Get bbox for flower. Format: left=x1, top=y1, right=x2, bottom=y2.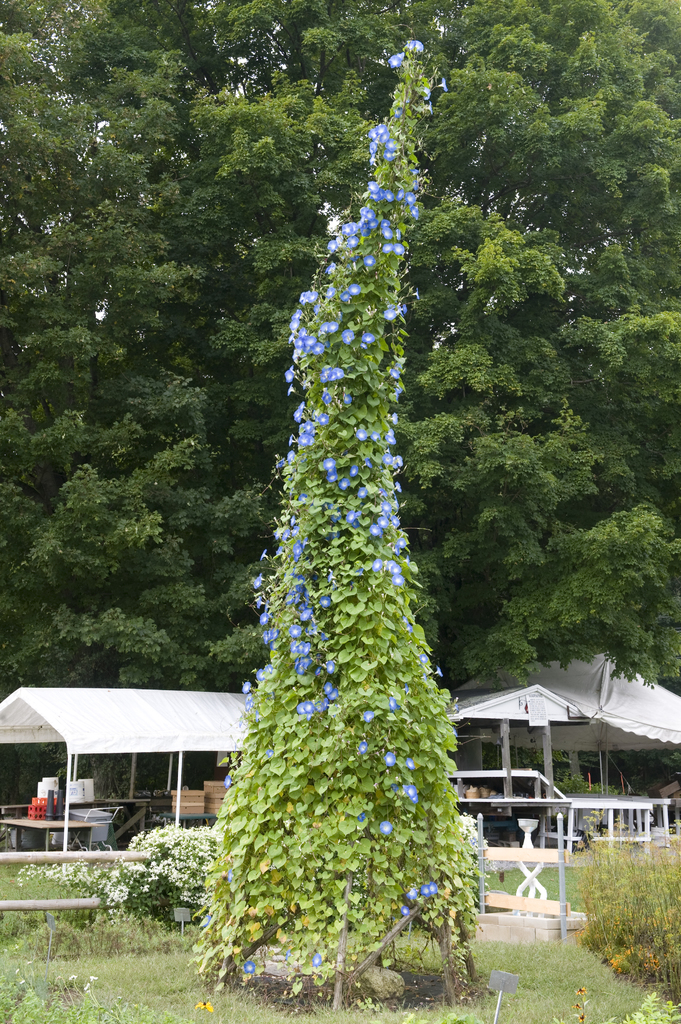
left=396, top=49, right=406, bottom=60.
